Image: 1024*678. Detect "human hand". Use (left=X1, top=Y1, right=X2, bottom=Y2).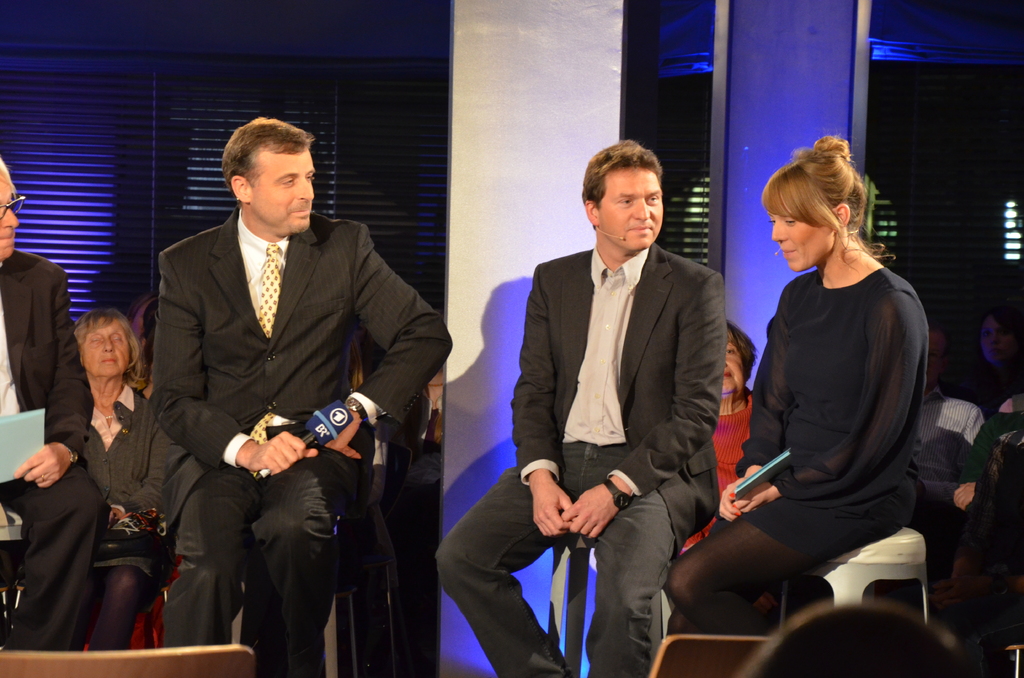
(left=12, top=440, right=73, bottom=494).
